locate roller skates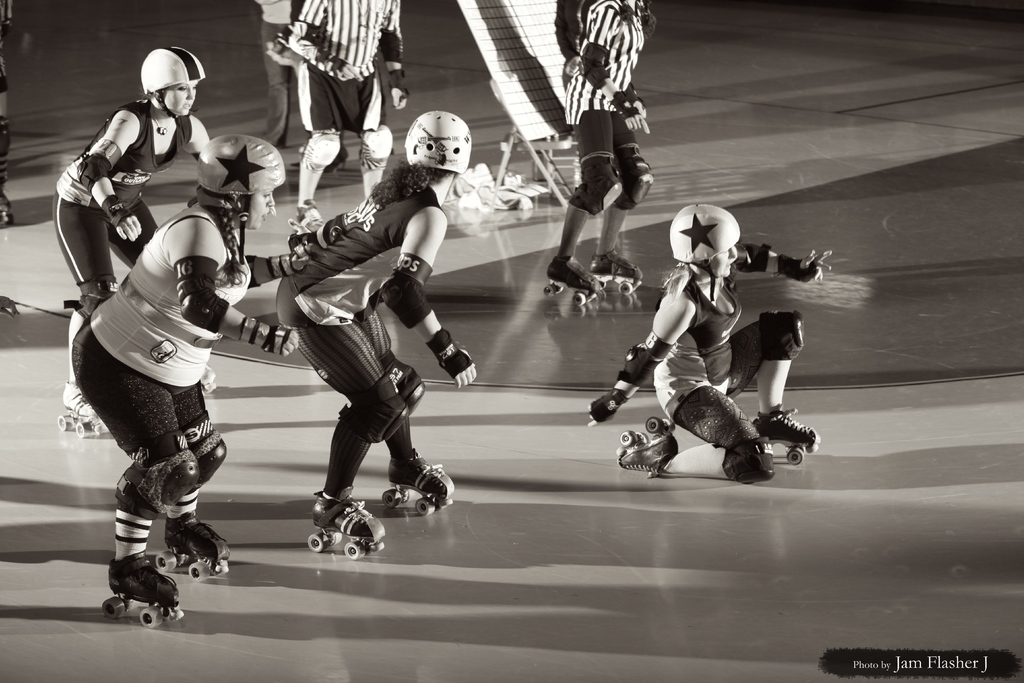
[left=198, top=363, right=218, bottom=397]
